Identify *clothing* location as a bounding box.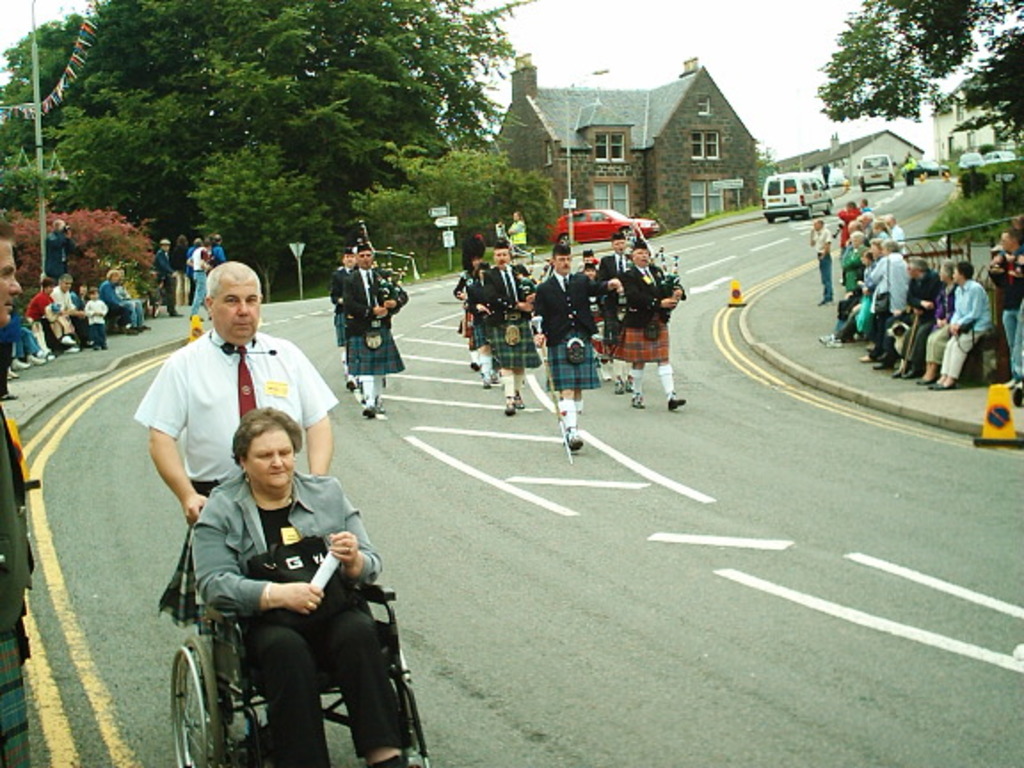
839/210/857/251.
